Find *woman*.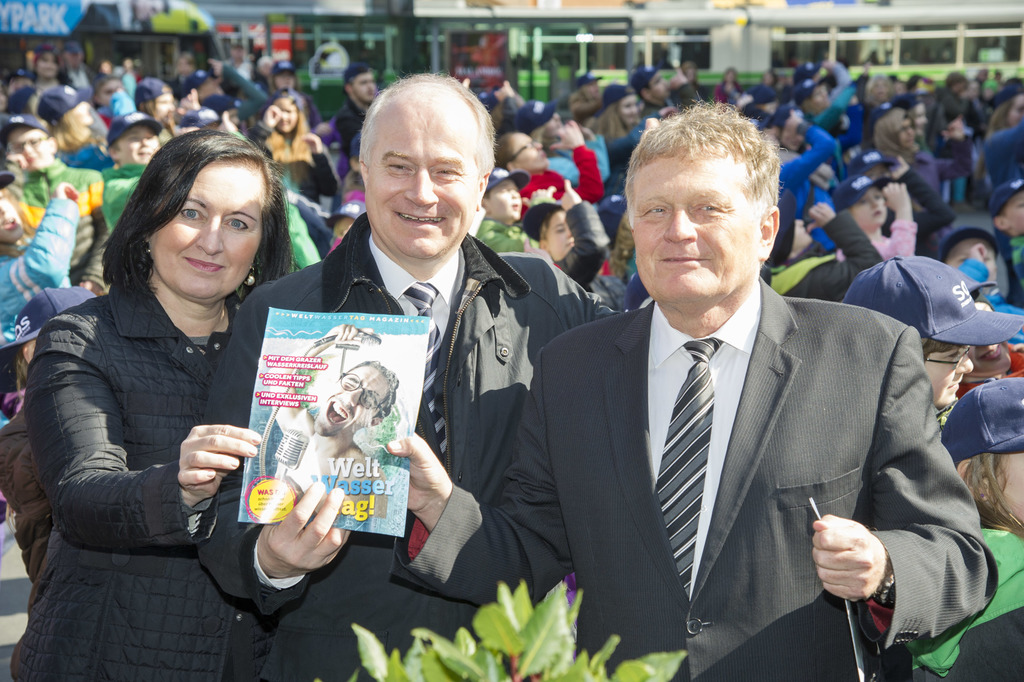
(874,109,972,239).
